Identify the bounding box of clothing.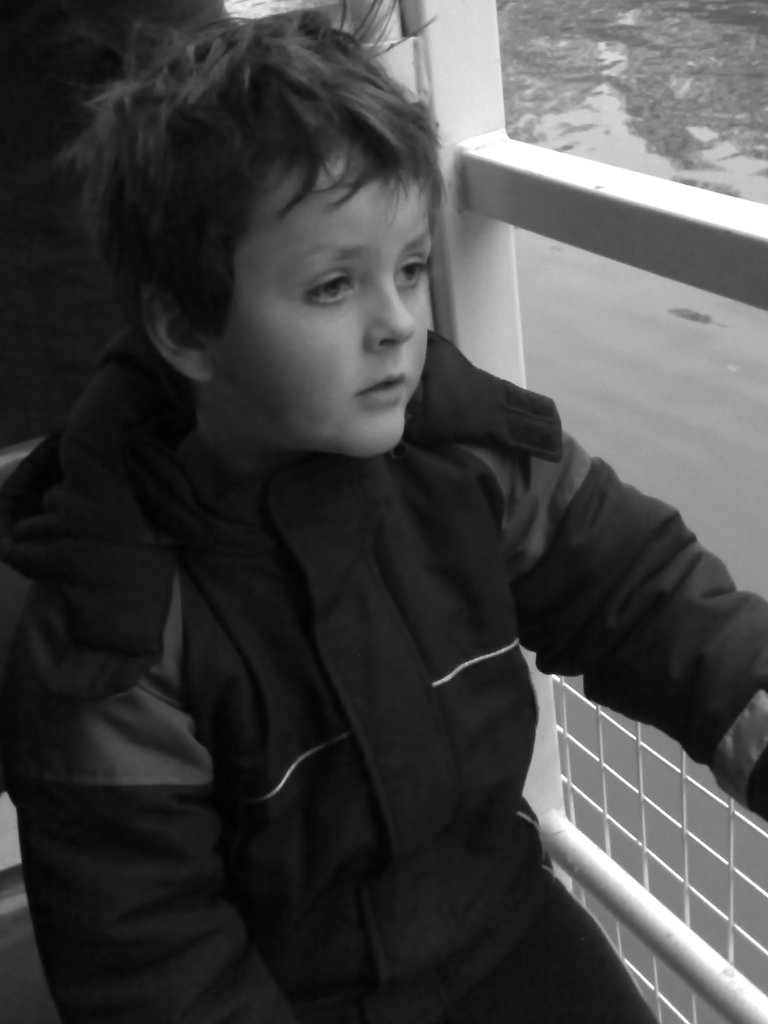
rect(25, 204, 707, 1011).
